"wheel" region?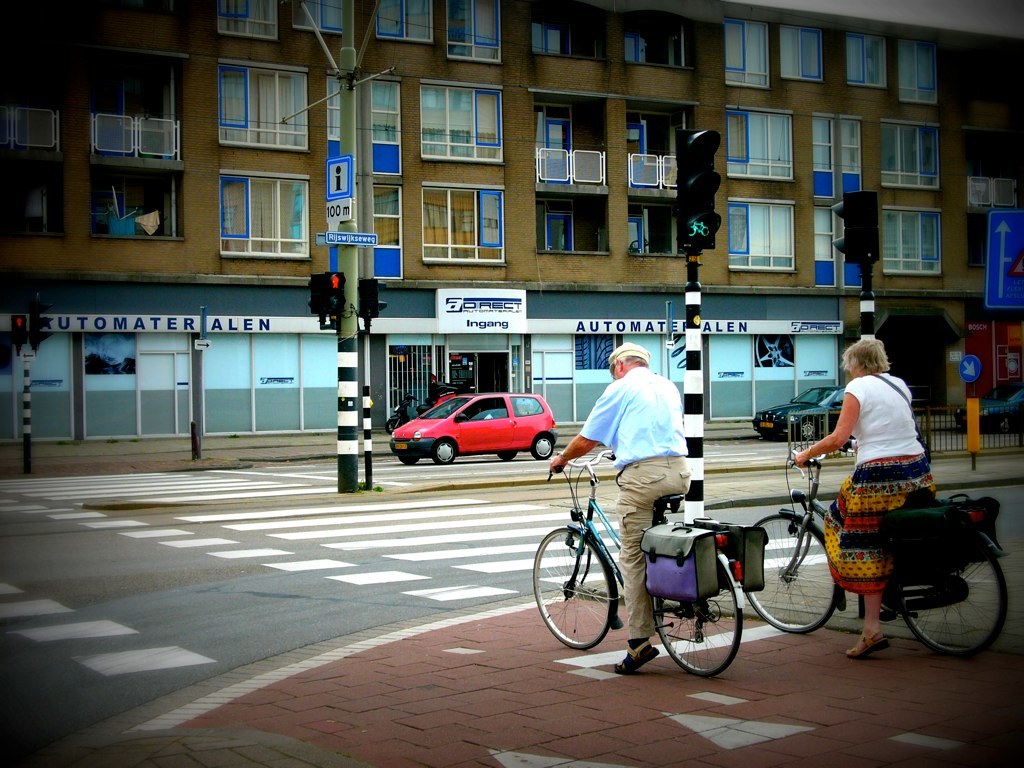
rect(902, 559, 1008, 661)
